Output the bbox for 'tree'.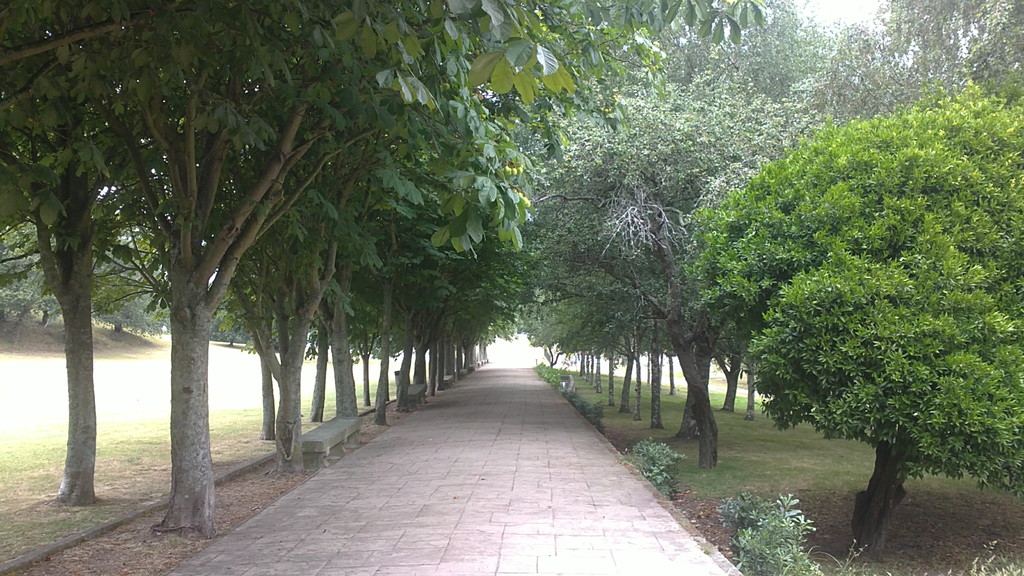
l=681, t=77, r=1015, b=495.
